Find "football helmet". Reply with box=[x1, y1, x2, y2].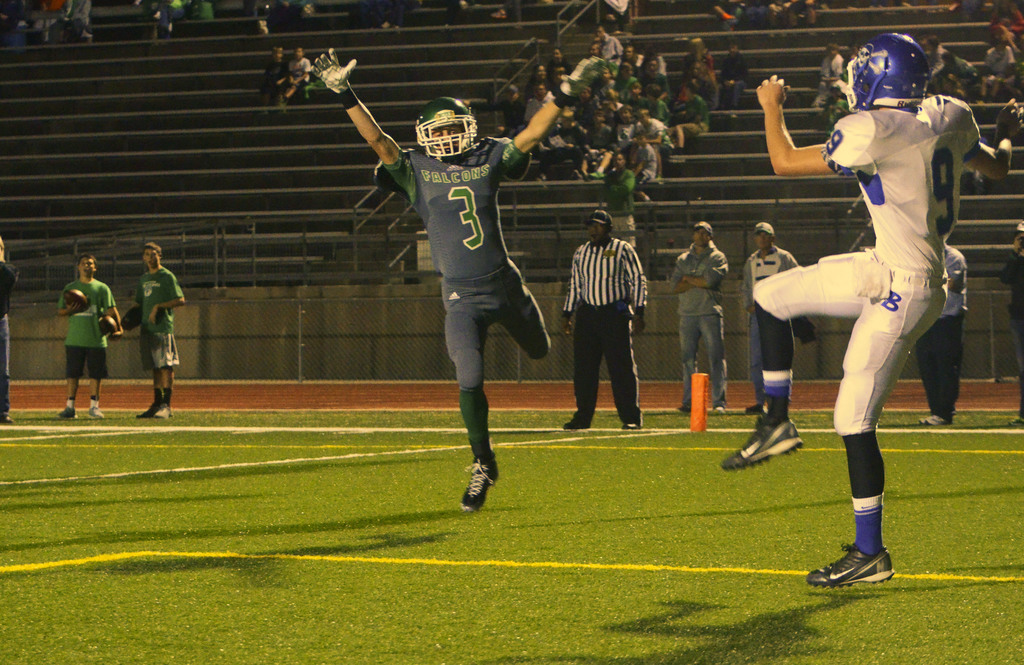
box=[851, 28, 927, 119].
